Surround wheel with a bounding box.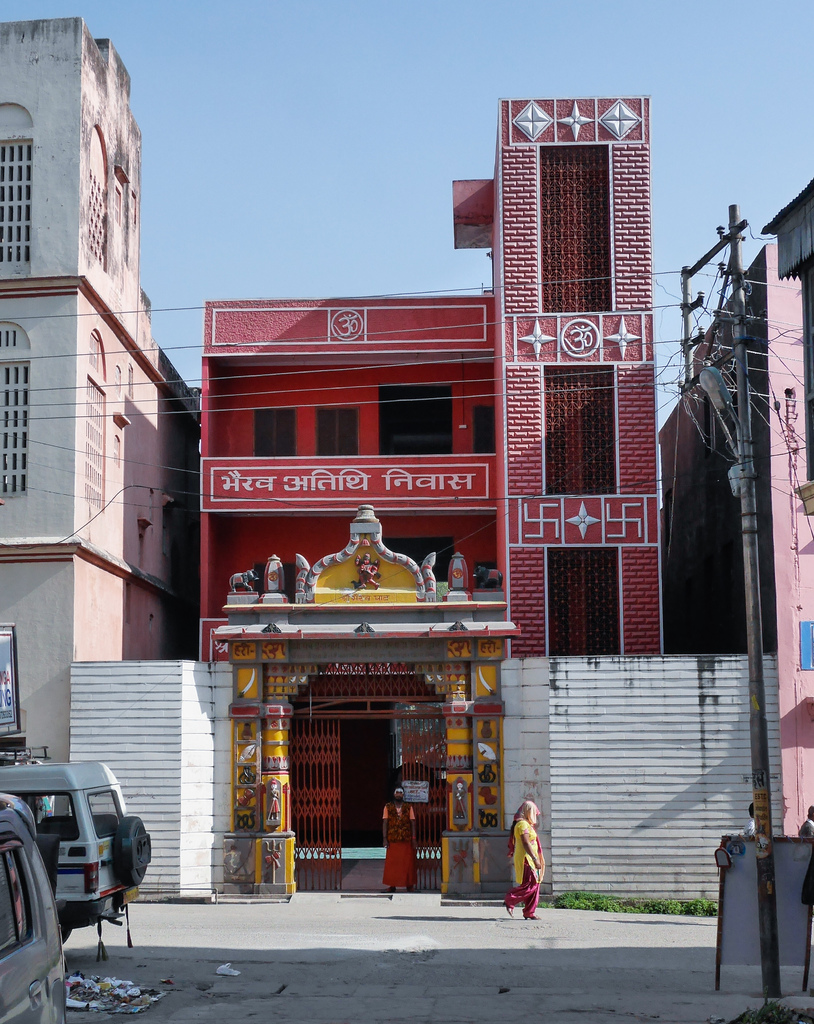
59:929:71:942.
